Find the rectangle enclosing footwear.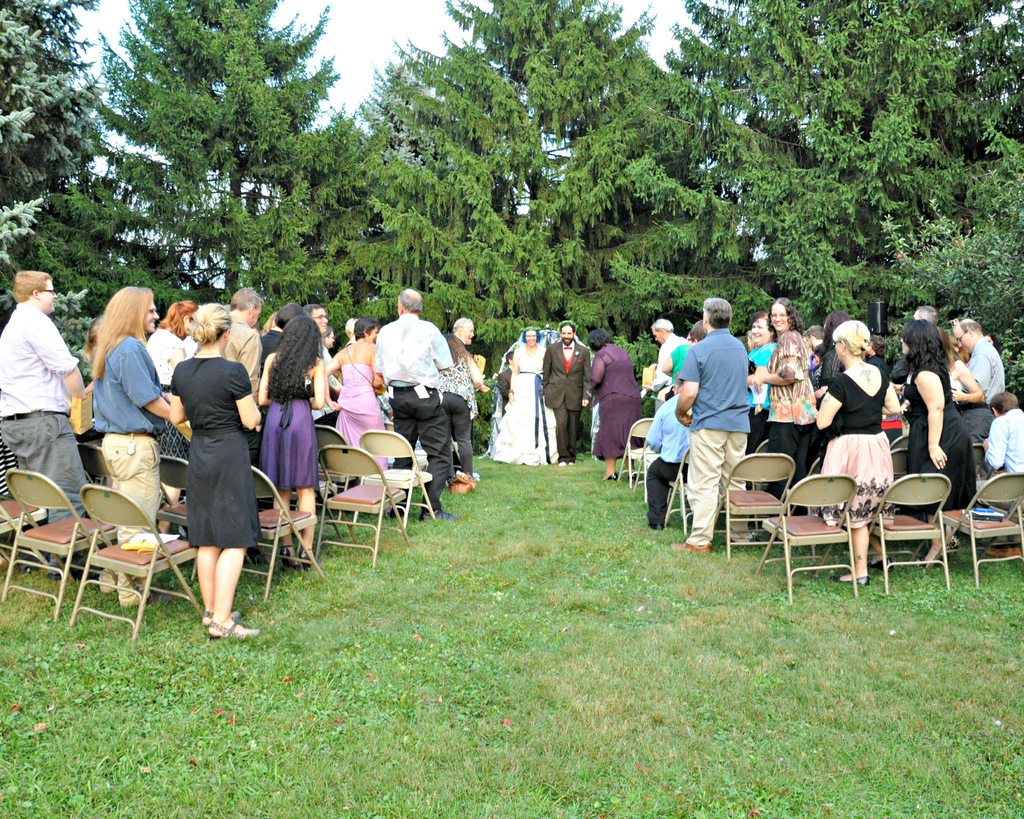
bbox=(139, 587, 172, 603).
